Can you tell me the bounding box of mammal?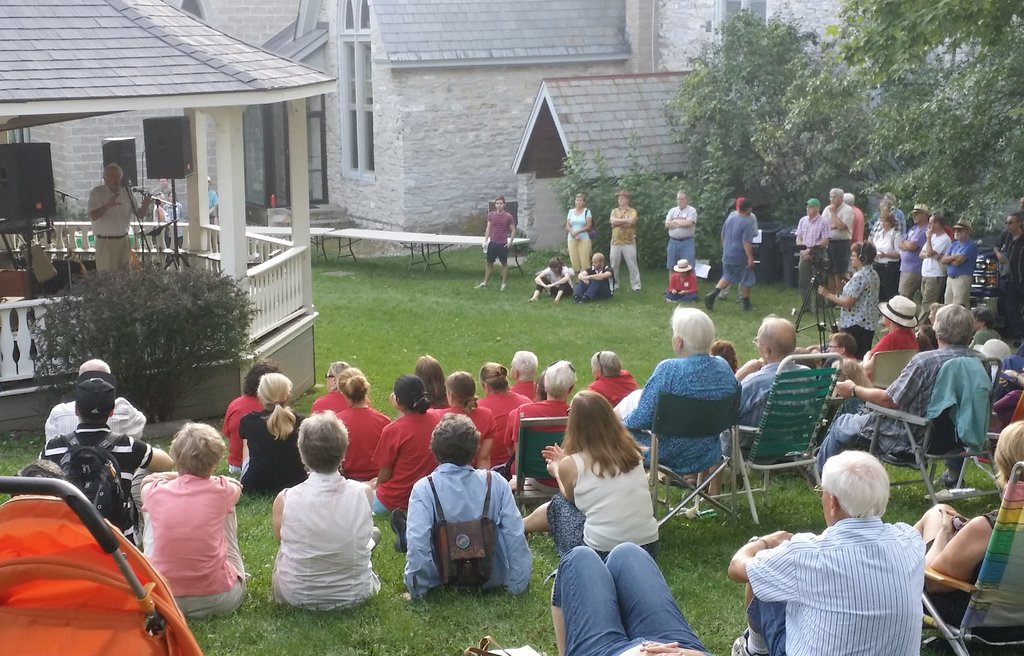
{"left": 909, "top": 422, "right": 1023, "bottom": 653}.
